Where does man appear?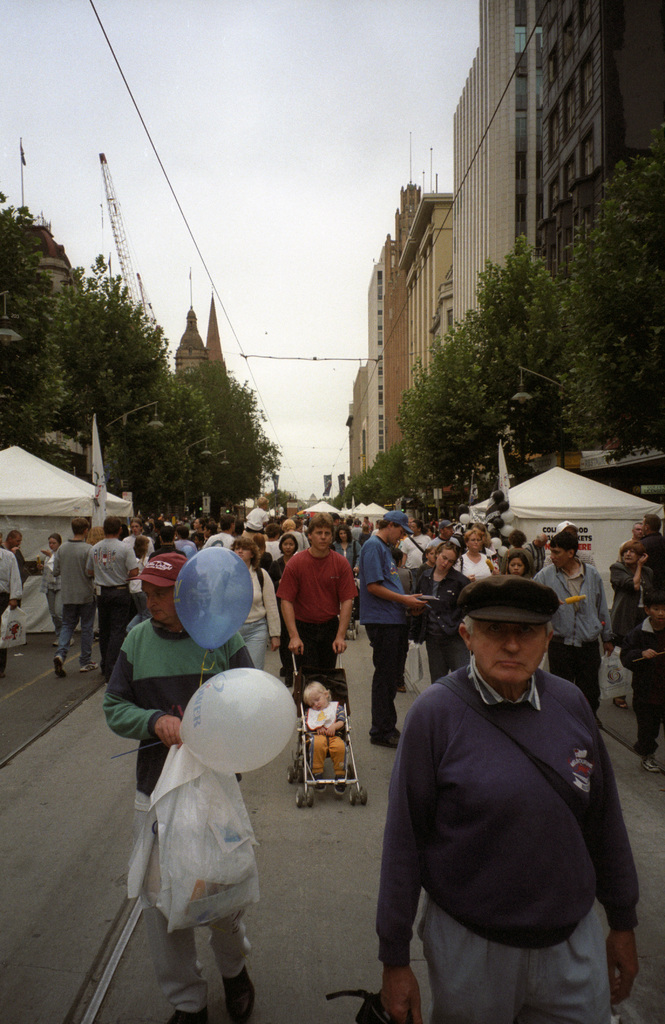
Appears at 352, 510, 431, 751.
